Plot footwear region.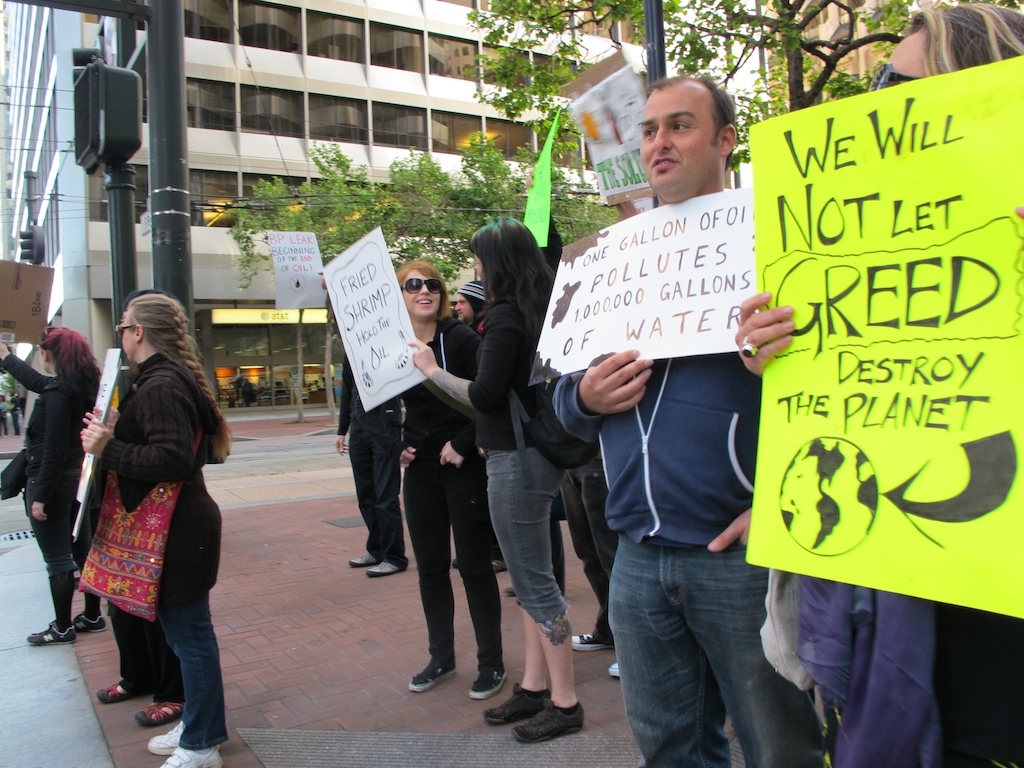
Plotted at (left=367, top=558, right=400, bottom=578).
